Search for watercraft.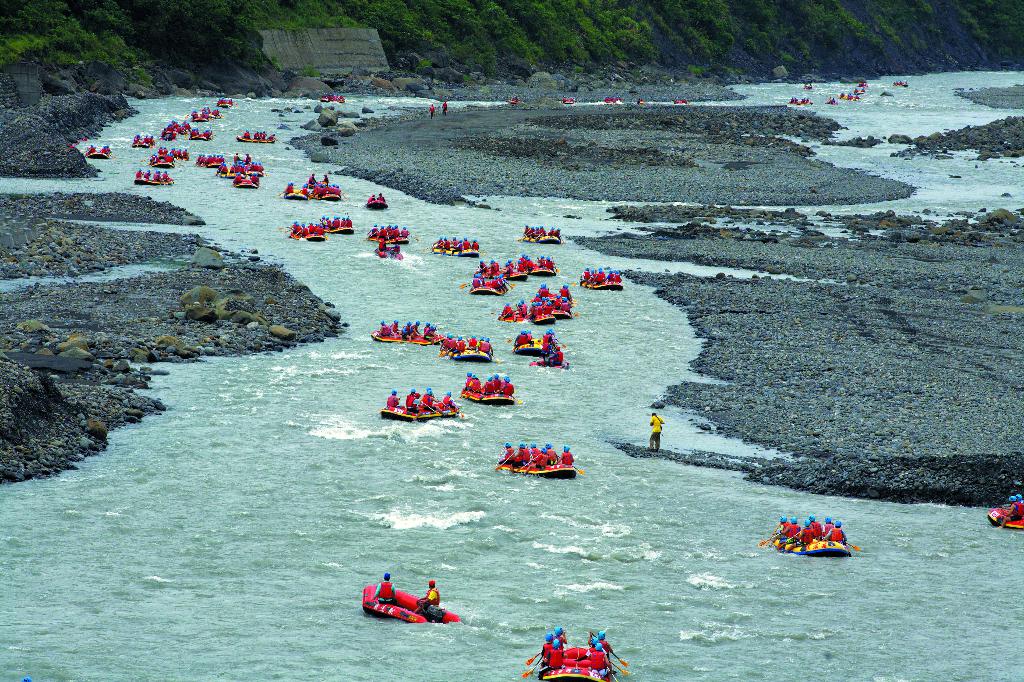
Found at left=513, top=336, right=547, bottom=354.
